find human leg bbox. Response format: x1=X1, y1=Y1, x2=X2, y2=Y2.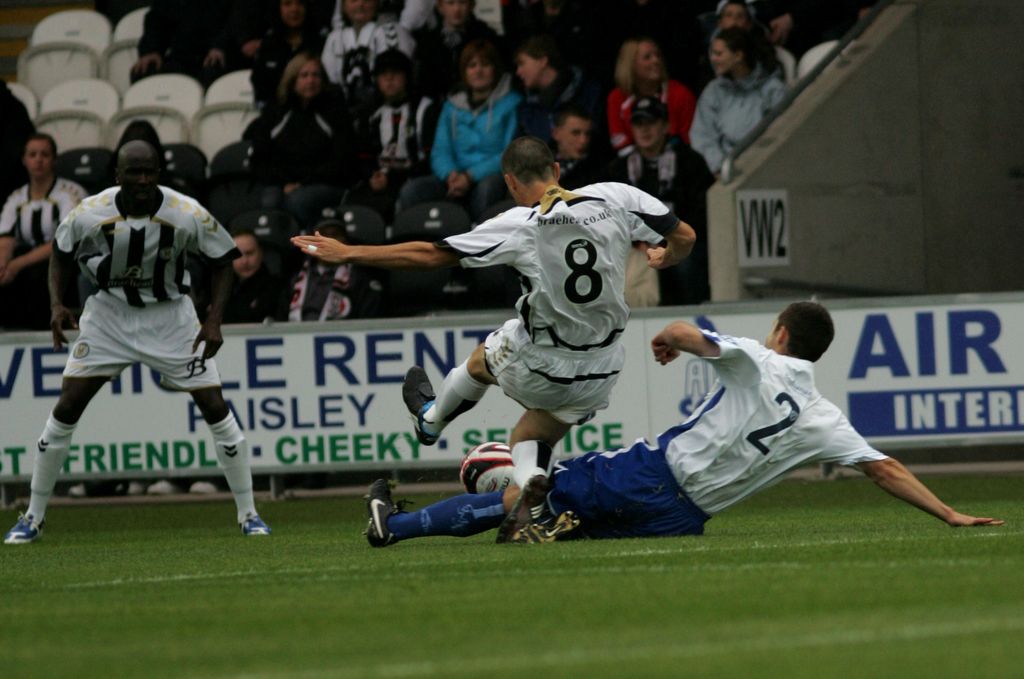
x1=140, y1=297, x2=275, y2=534.
